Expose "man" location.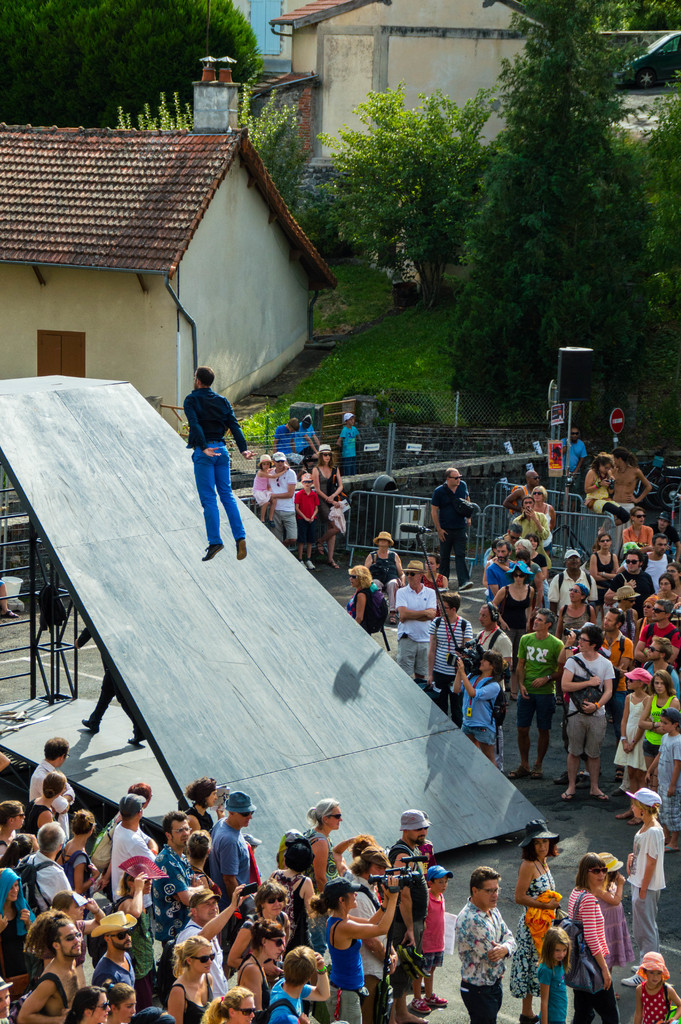
Exposed at (11, 823, 75, 915).
